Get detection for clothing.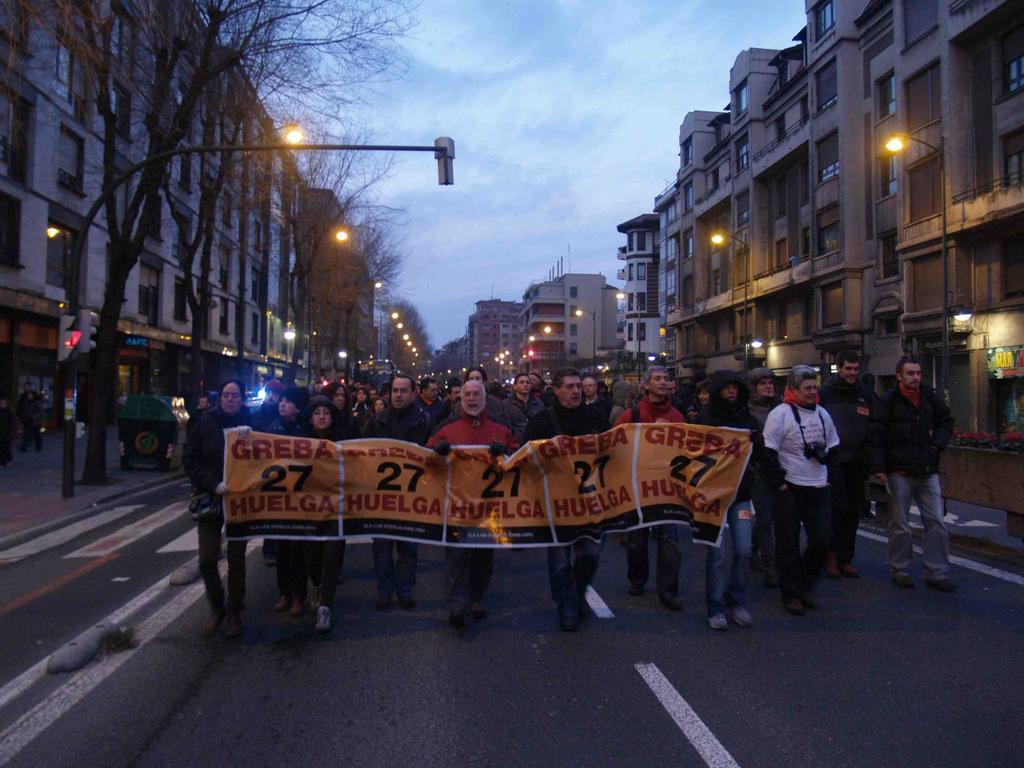
Detection: [20, 390, 40, 447].
